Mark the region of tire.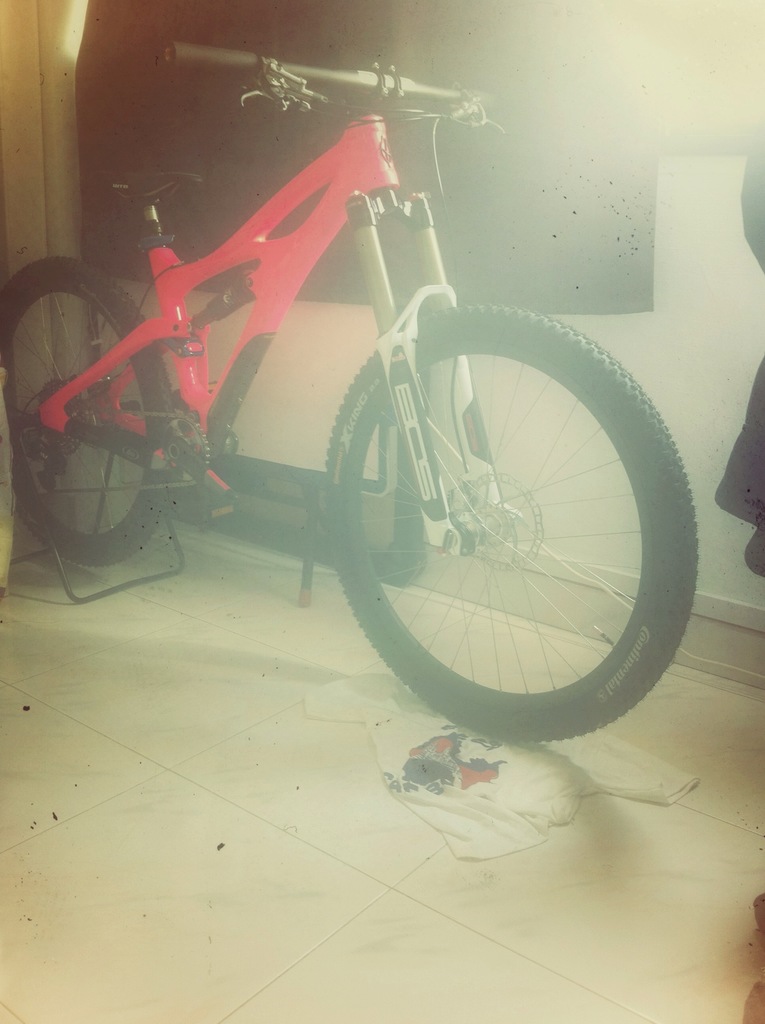
Region: 326 288 701 745.
